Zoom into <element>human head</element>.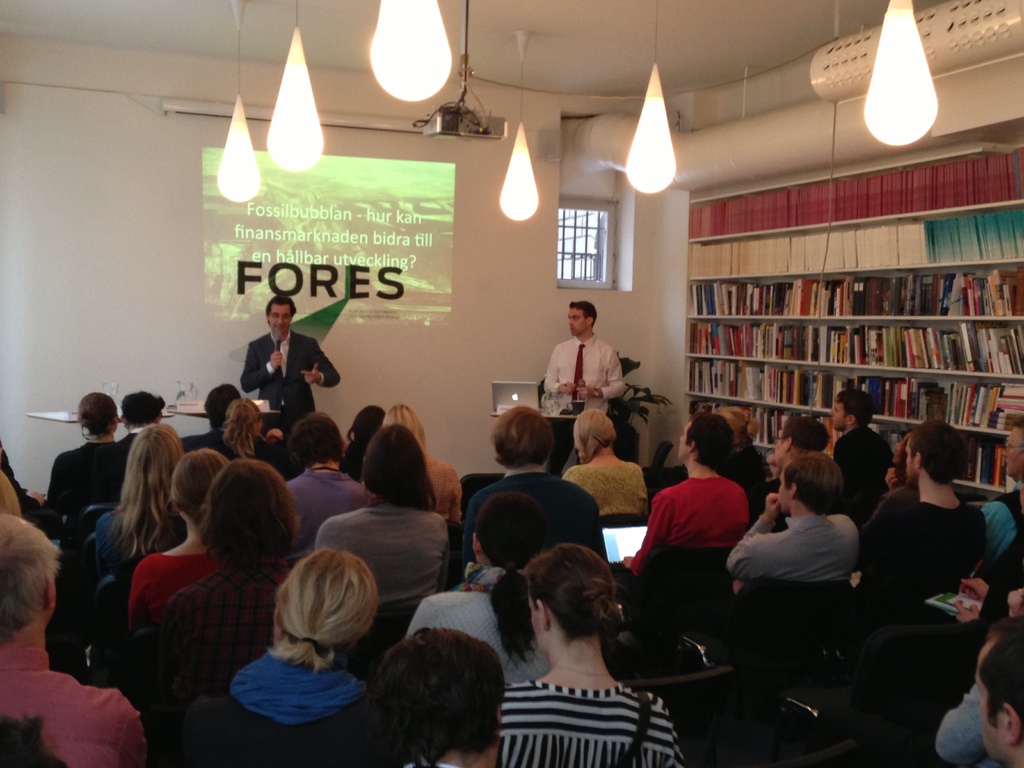
Zoom target: box(204, 385, 242, 429).
